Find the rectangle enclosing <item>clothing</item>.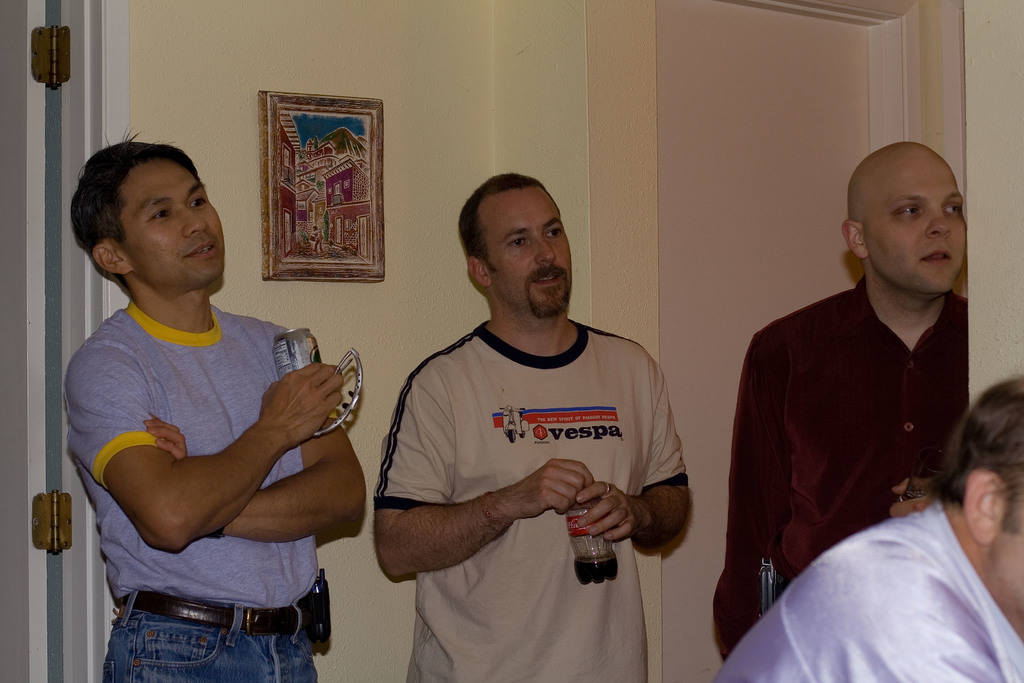
372/320/691/682.
